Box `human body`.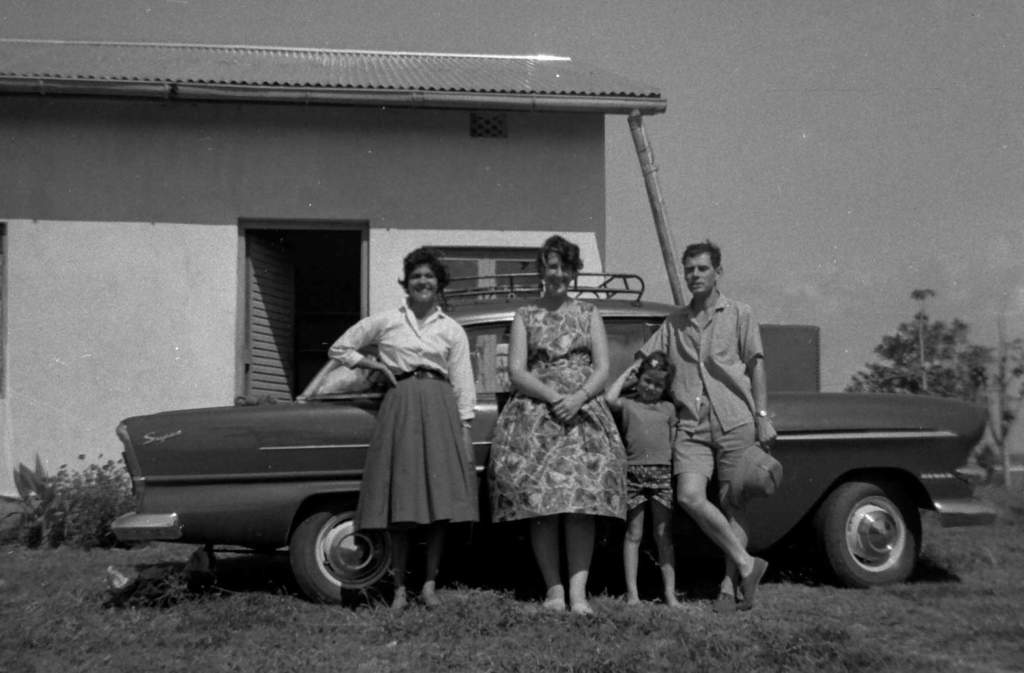
BBox(637, 232, 808, 614).
